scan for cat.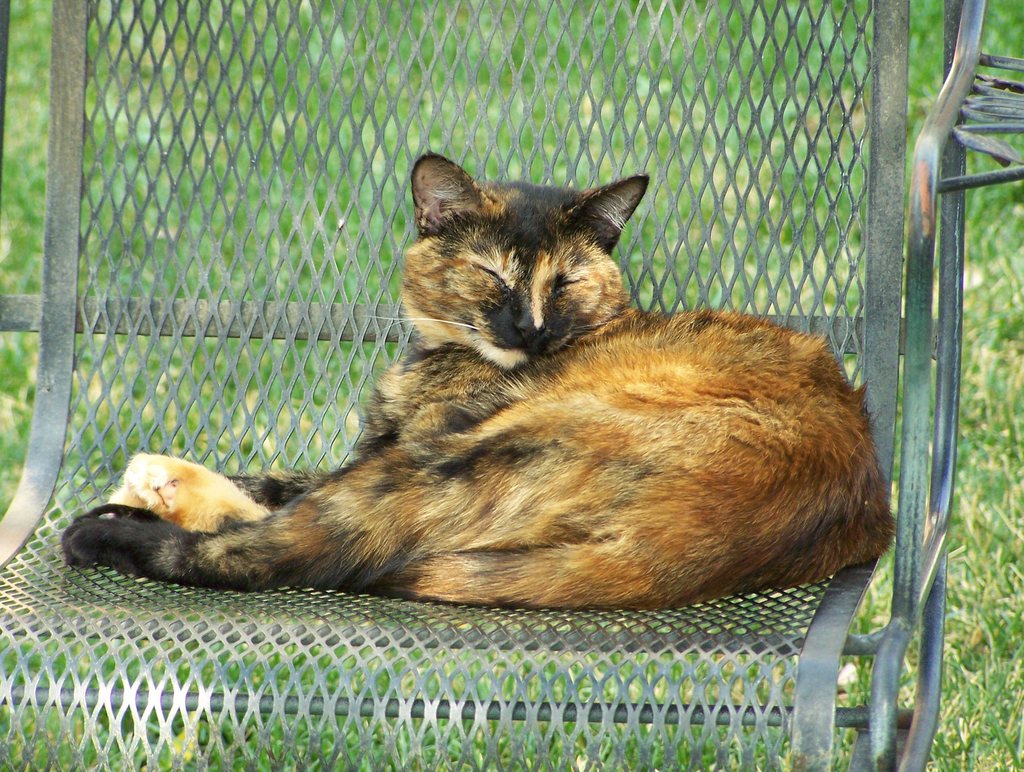
Scan result: bbox(60, 150, 895, 602).
